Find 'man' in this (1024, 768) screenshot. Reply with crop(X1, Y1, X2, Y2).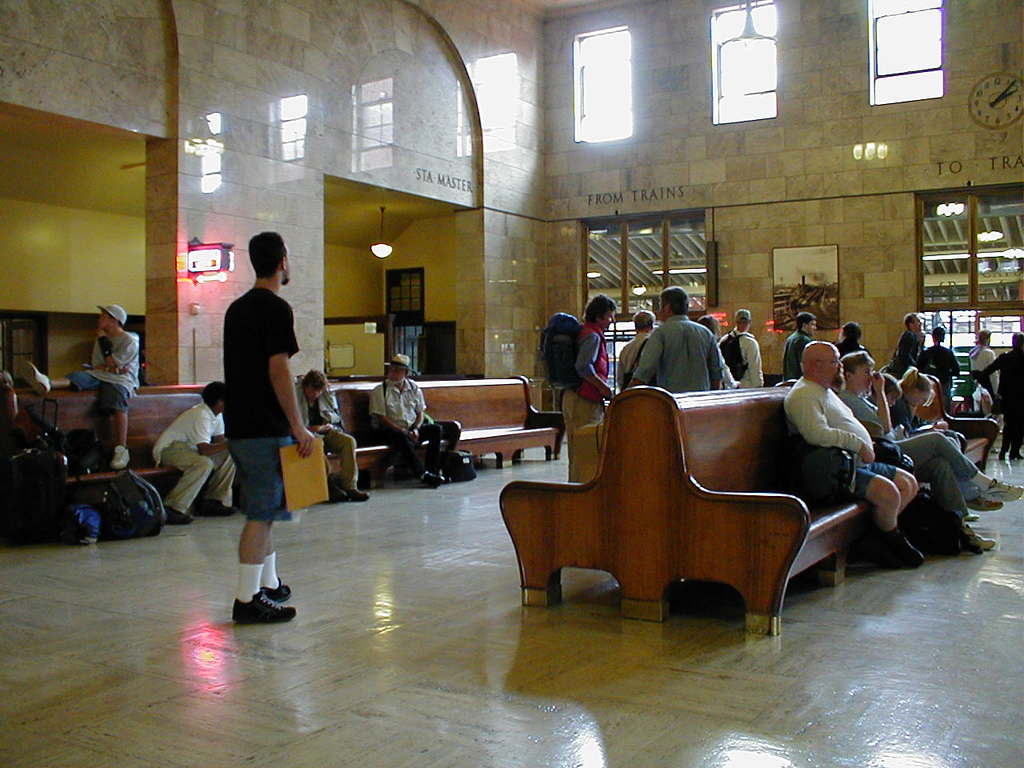
crop(366, 348, 445, 492).
